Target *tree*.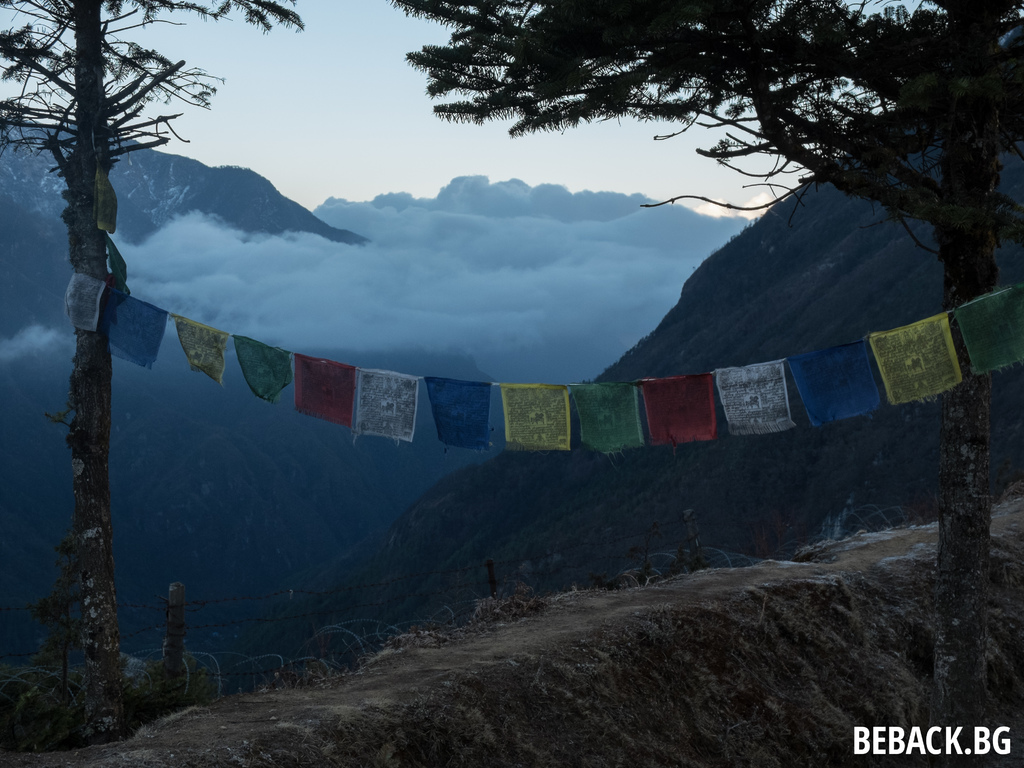
Target region: <box>0,0,304,743</box>.
